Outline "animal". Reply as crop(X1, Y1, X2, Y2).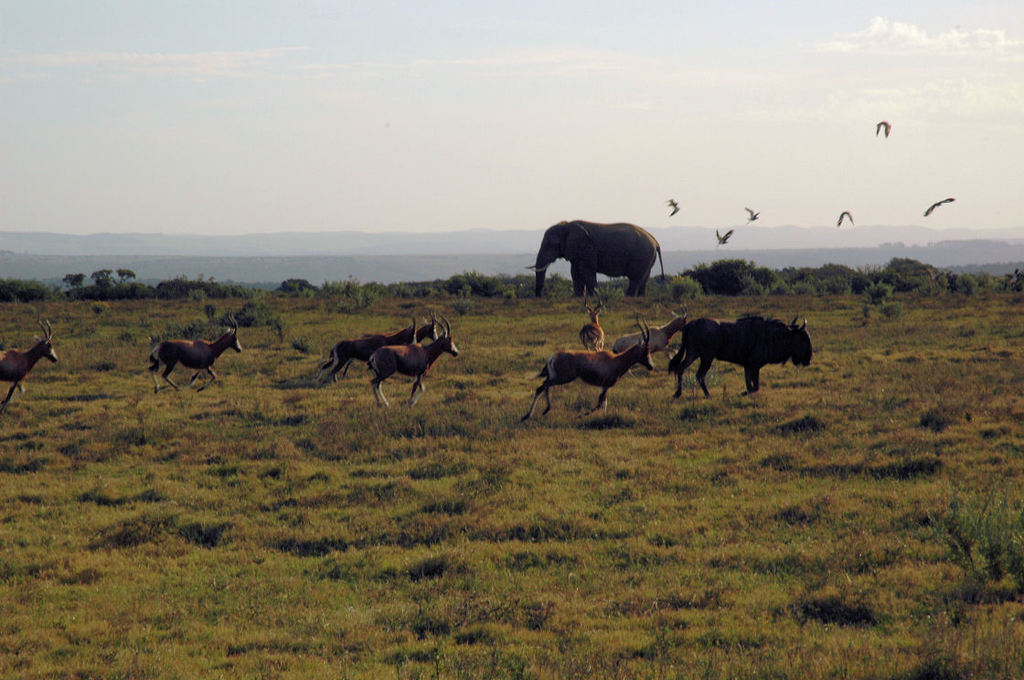
crop(579, 285, 604, 350).
